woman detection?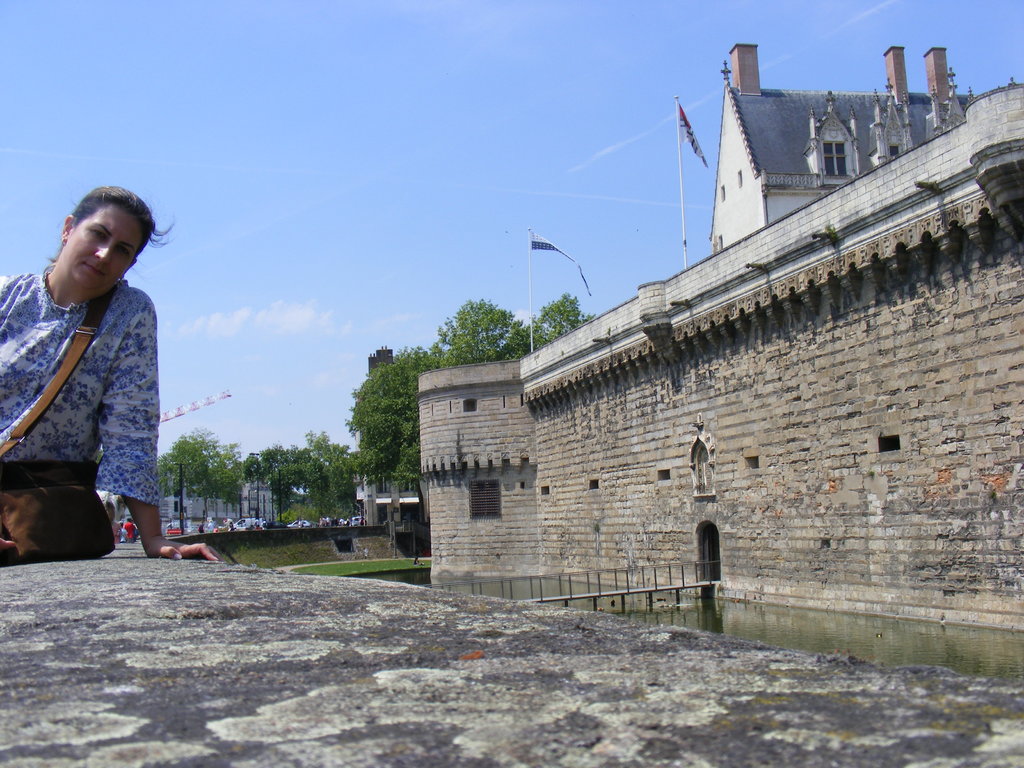
box(2, 180, 189, 570)
